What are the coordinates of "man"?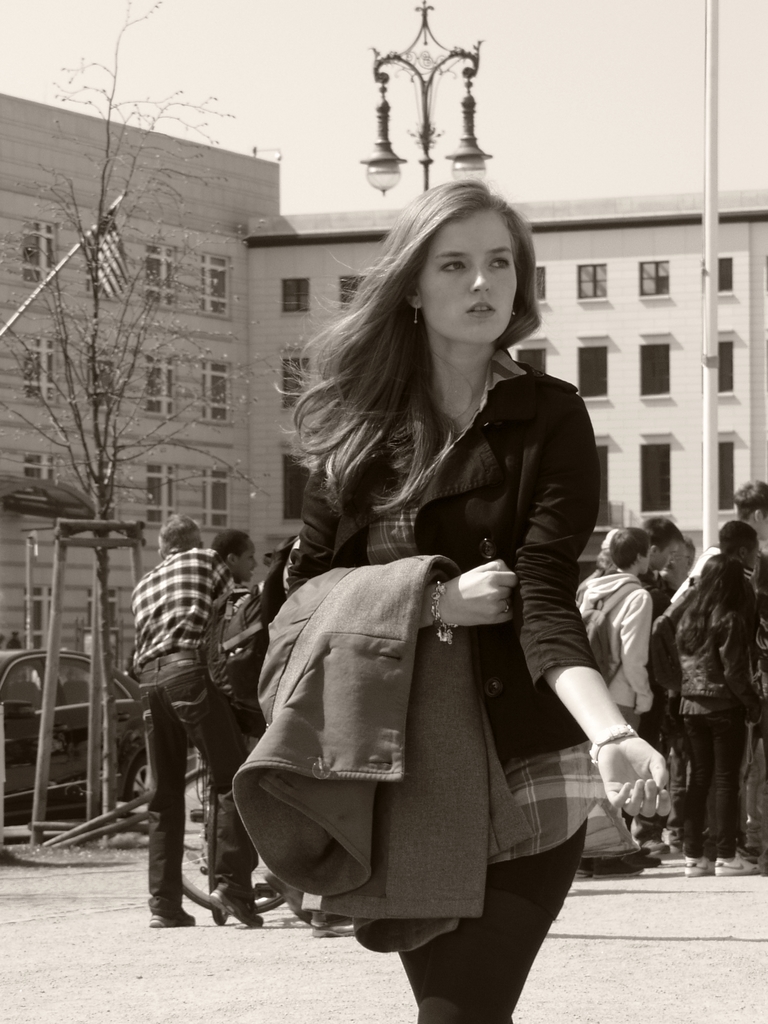
[113, 481, 261, 928].
